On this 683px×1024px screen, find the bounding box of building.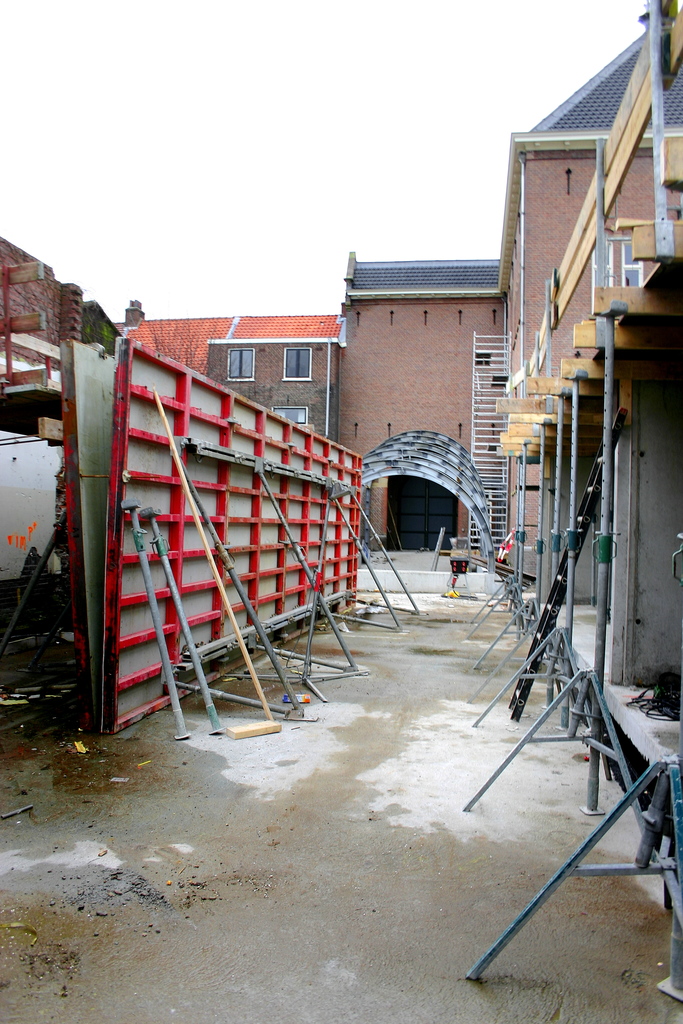
Bounding box: region(110, 26, 682, 564).
